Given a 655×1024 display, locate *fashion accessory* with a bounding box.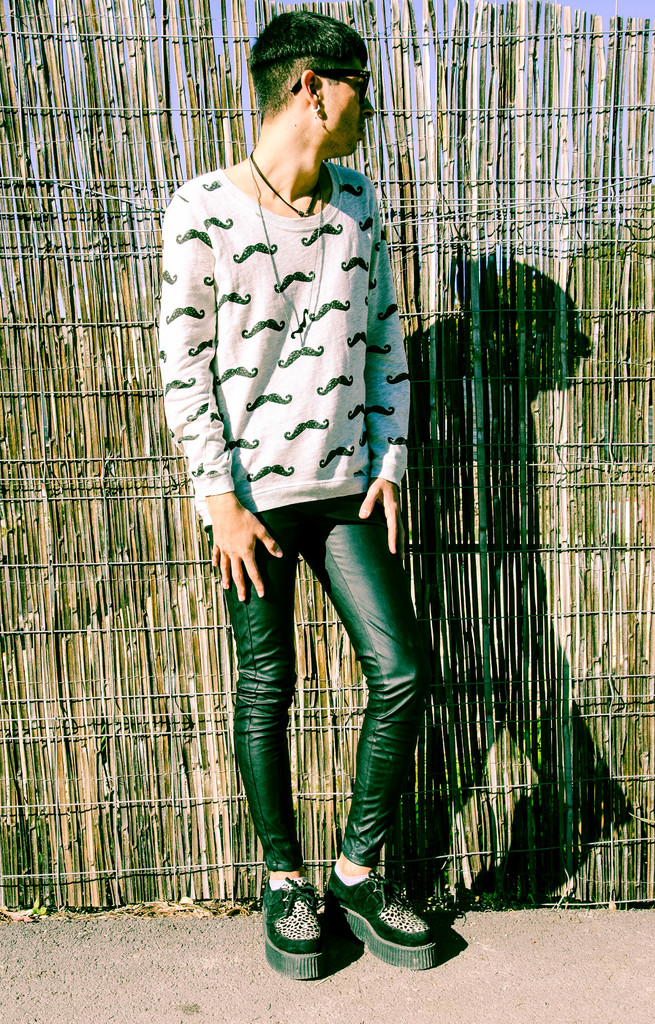
Located: box=[309, 102, 323, 119].
